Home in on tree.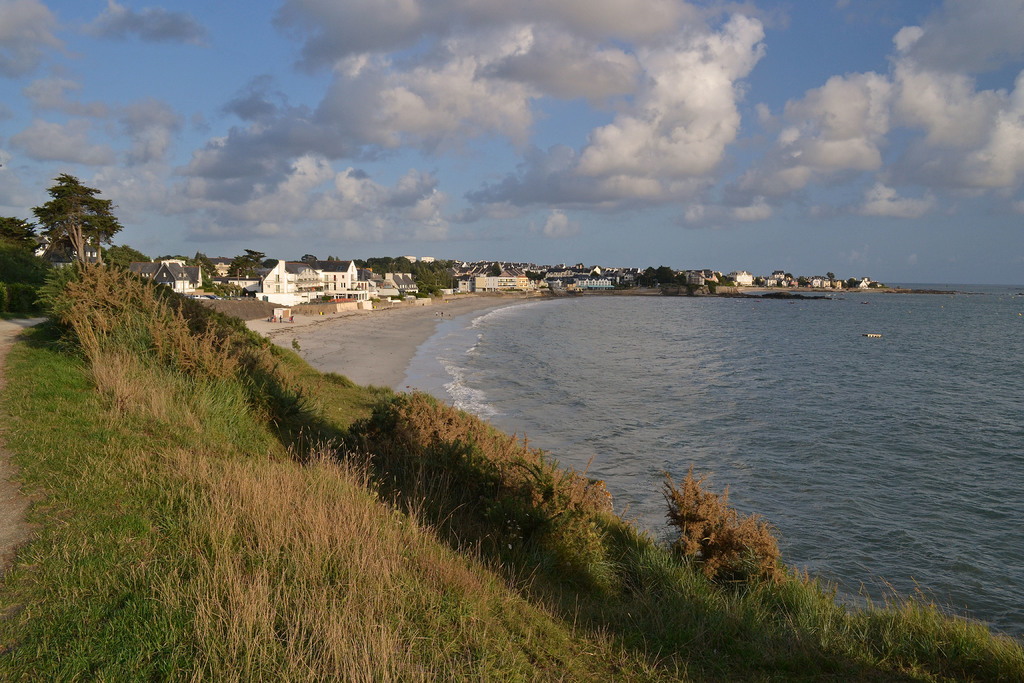
Homed in at box=[655, 264, 679, 292].
